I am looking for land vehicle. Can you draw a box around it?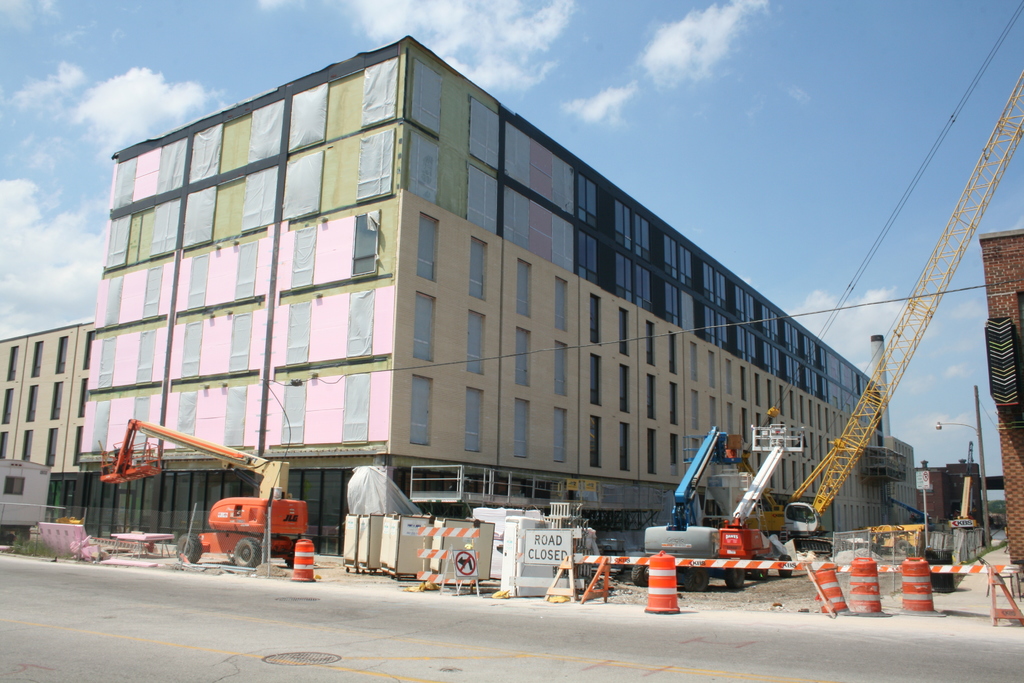
Sure, the bounding box is (left=631, top=422, right=804, bottom=587).
